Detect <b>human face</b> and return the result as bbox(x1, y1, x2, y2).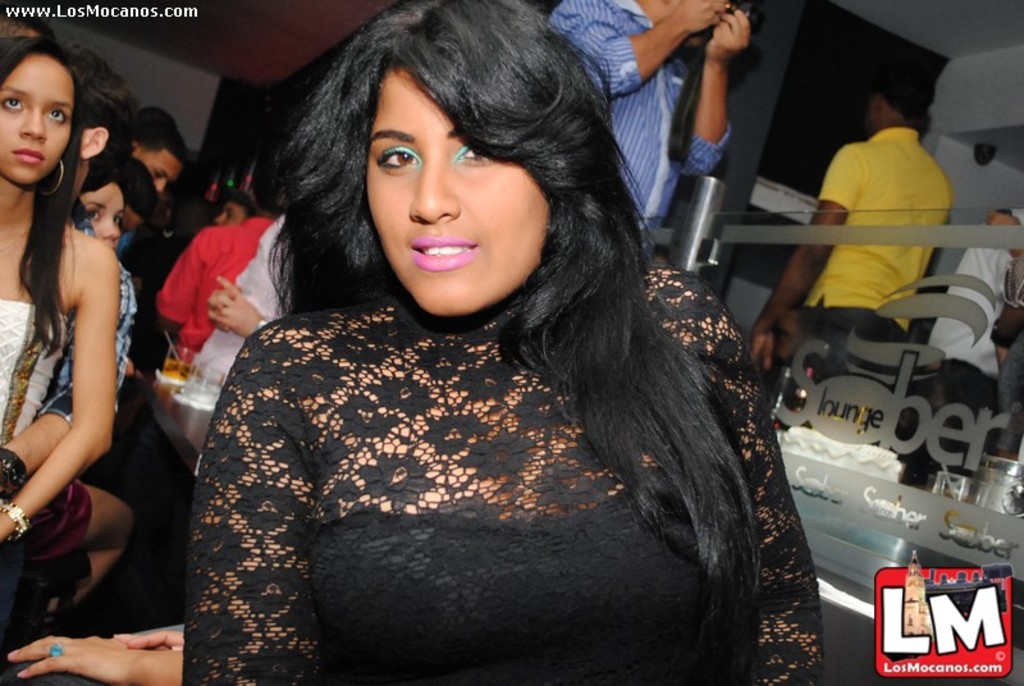
bbox(218, 200, 246, 227).
